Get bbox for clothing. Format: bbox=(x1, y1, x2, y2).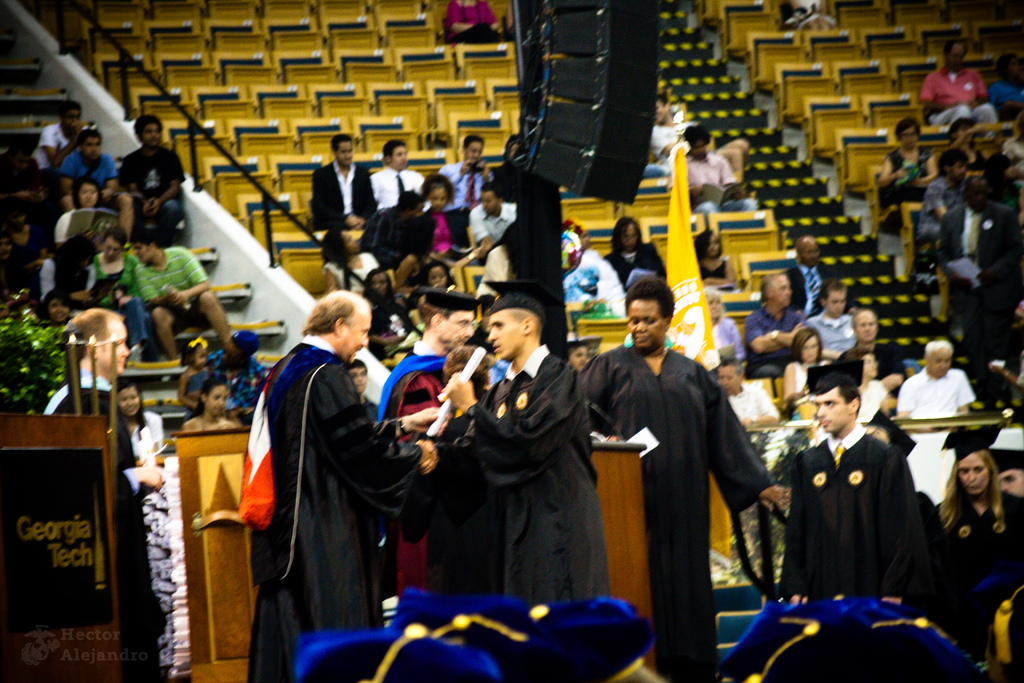
bbox=(669, 136, 737, 202).
